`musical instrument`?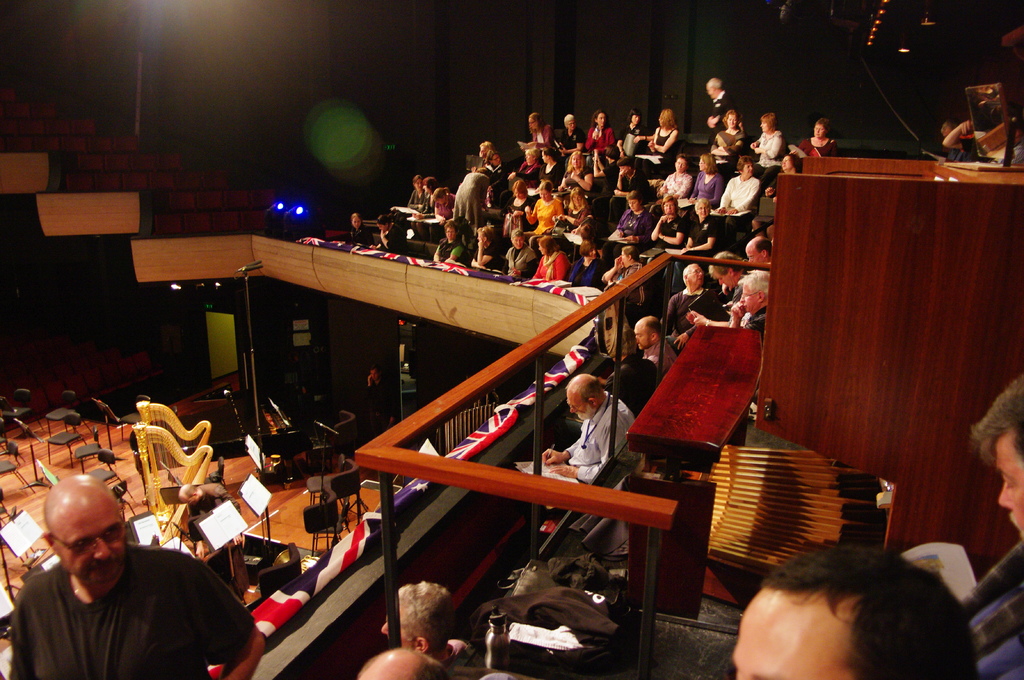
box=[134, 399, 215, 530]
